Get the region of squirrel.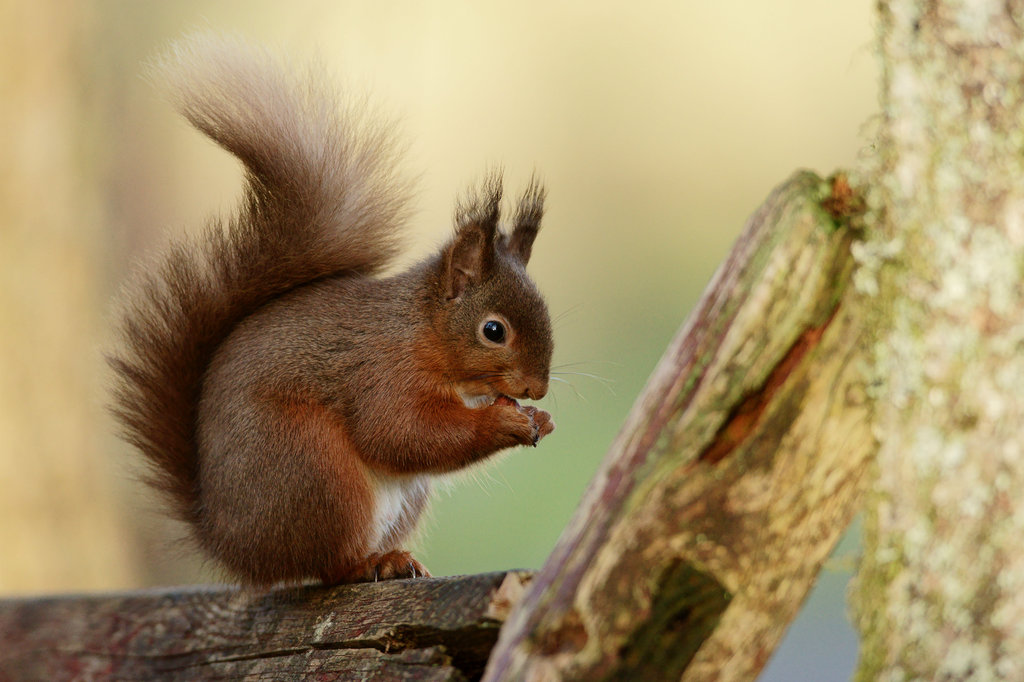
left=104, top=20, right=623, bottom=604.
